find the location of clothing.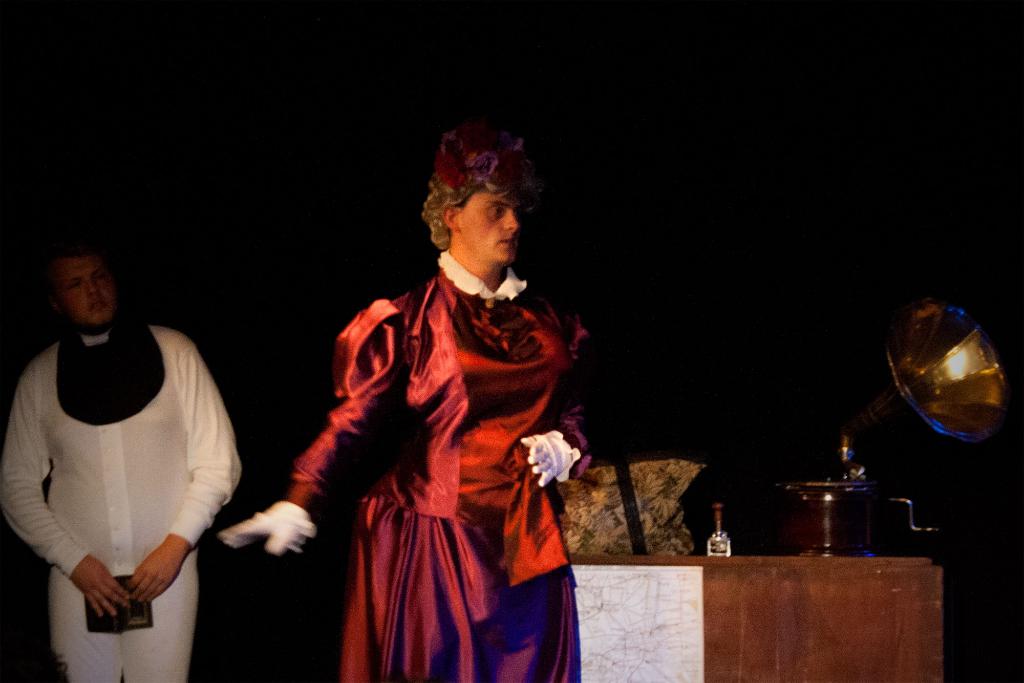
Location: box(287, 220, 573, 648).
